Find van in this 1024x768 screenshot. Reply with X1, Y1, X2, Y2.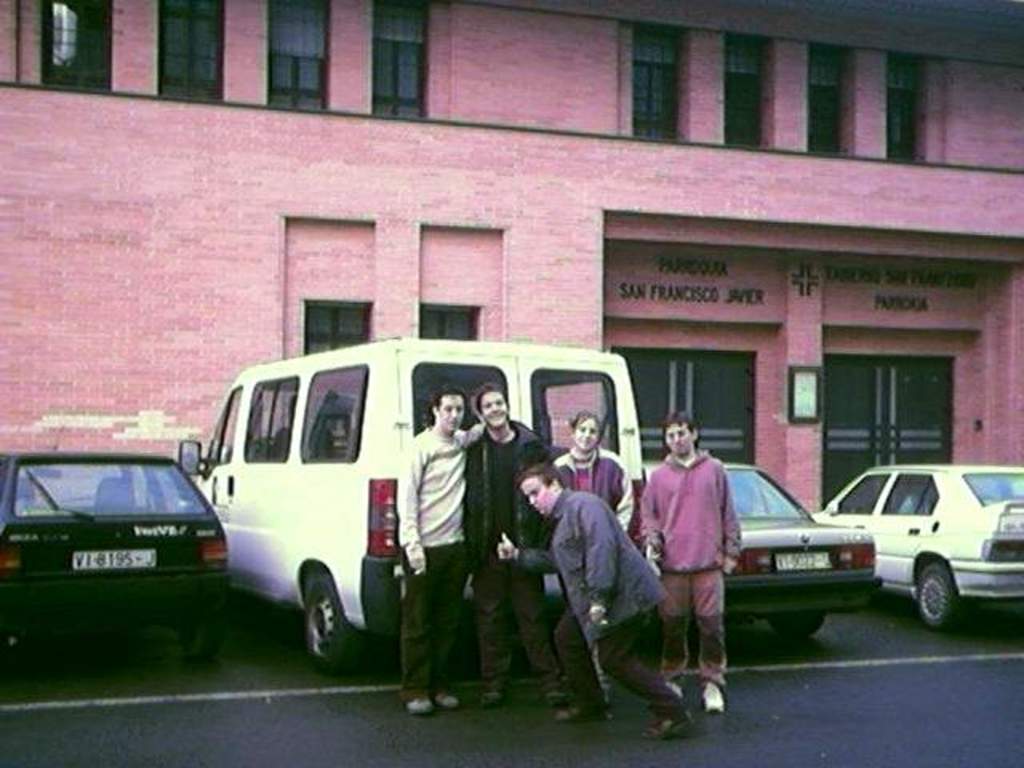
176, 331, 648, 677.
